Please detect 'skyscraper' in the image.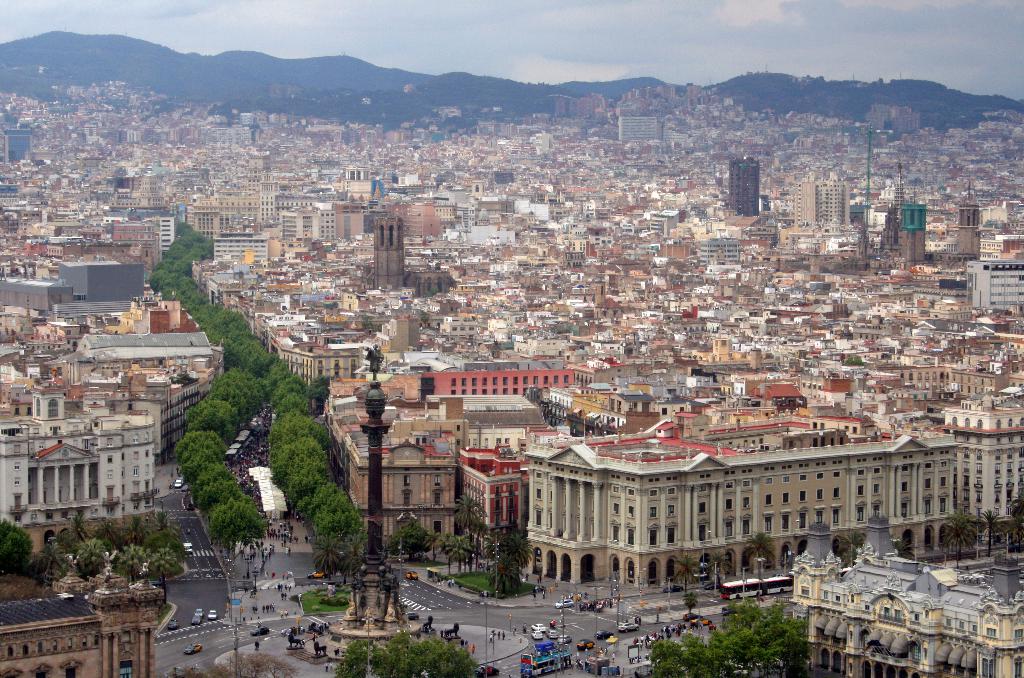
[620, 115, 673, 156].
